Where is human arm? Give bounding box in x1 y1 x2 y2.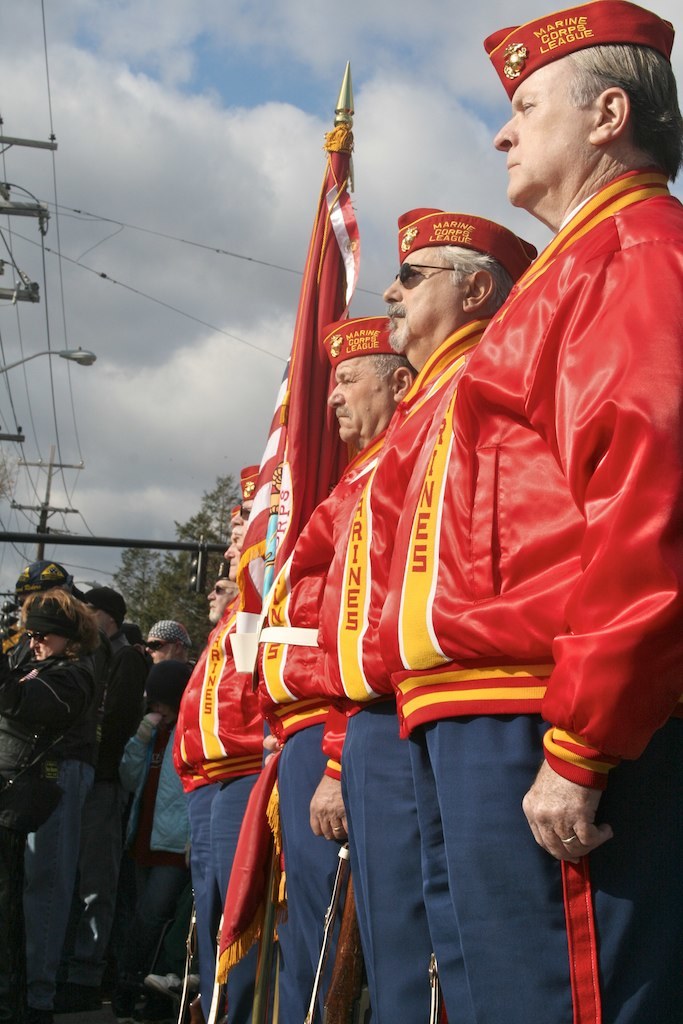
513 243 682 856.
